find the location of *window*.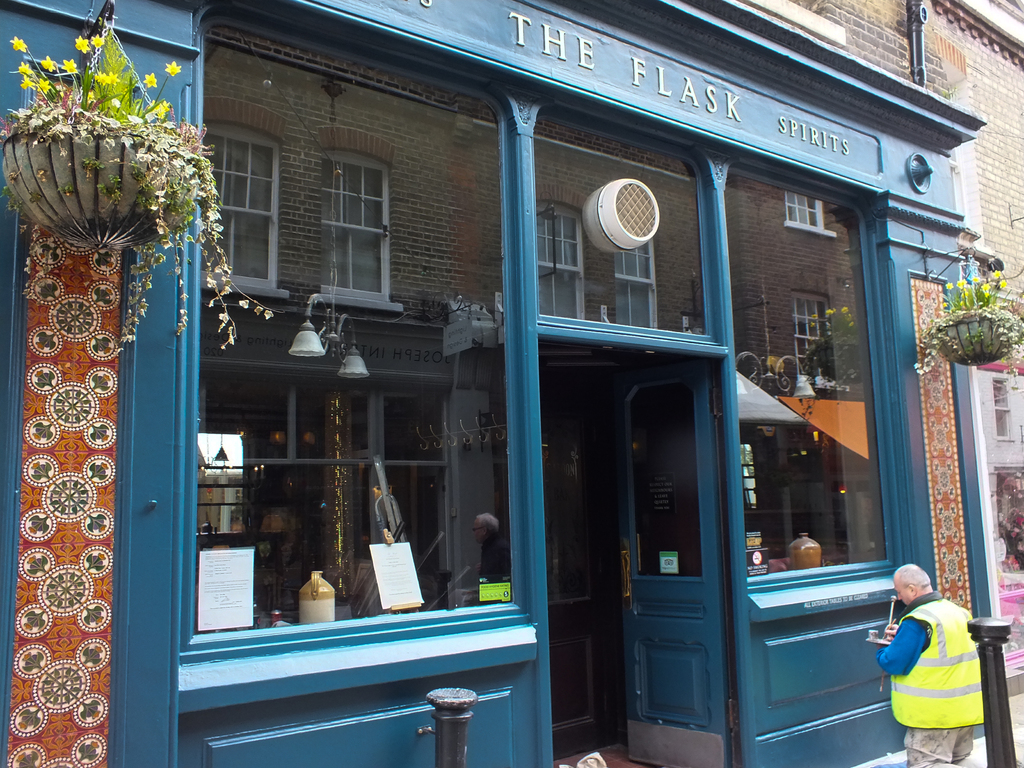
Location: rect(788, 192, 828, 234).
